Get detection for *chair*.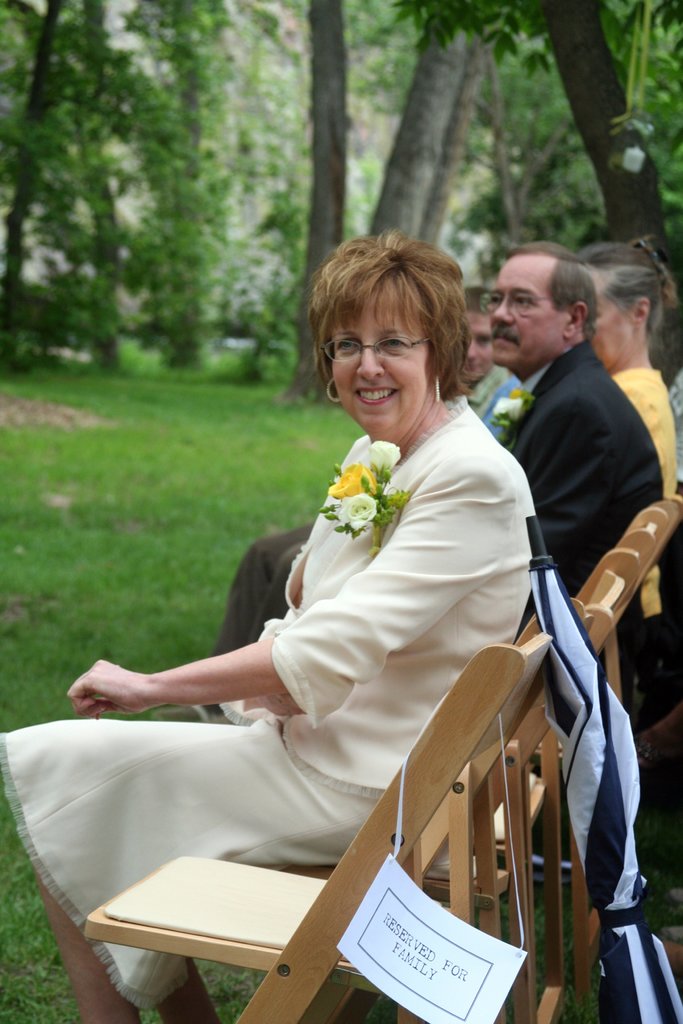
Detection: rect(591, 478, 682, 599).
